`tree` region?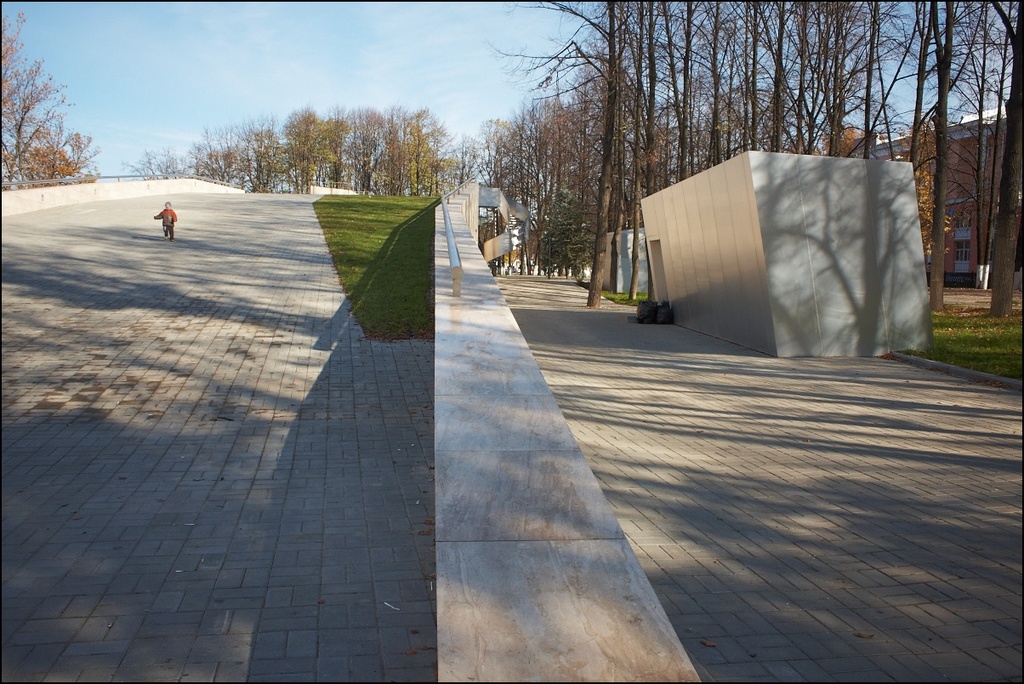
bbox(3, 48, 92, 192)
